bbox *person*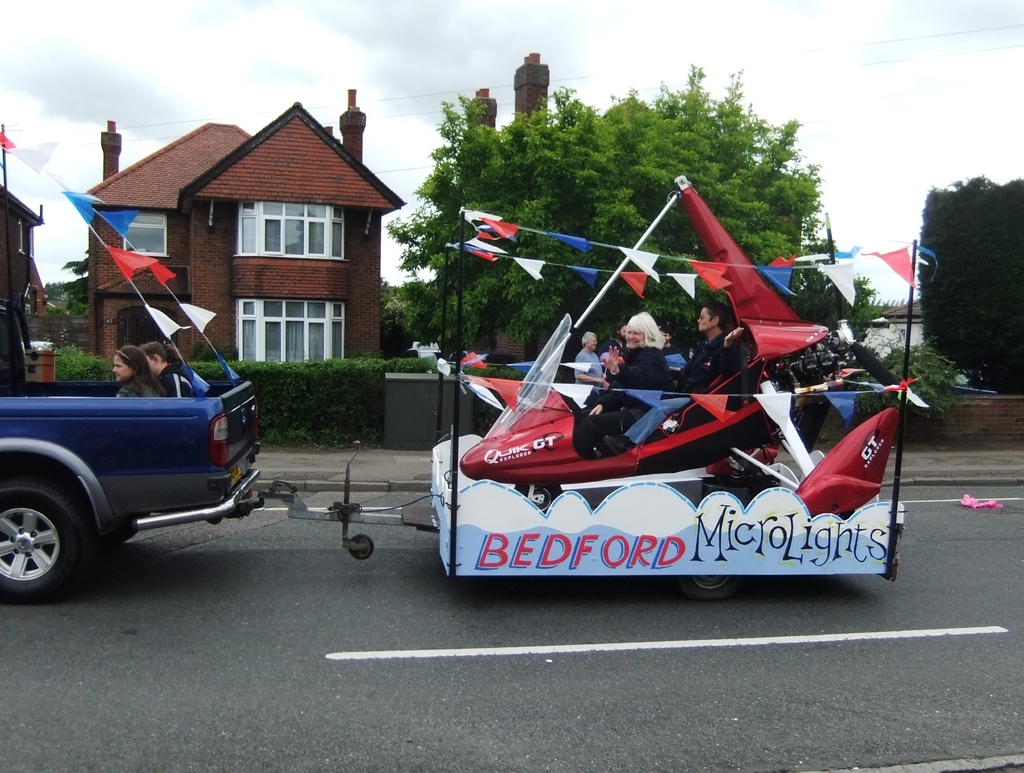
<bbox>594, 321, 630, 384</bbox>
